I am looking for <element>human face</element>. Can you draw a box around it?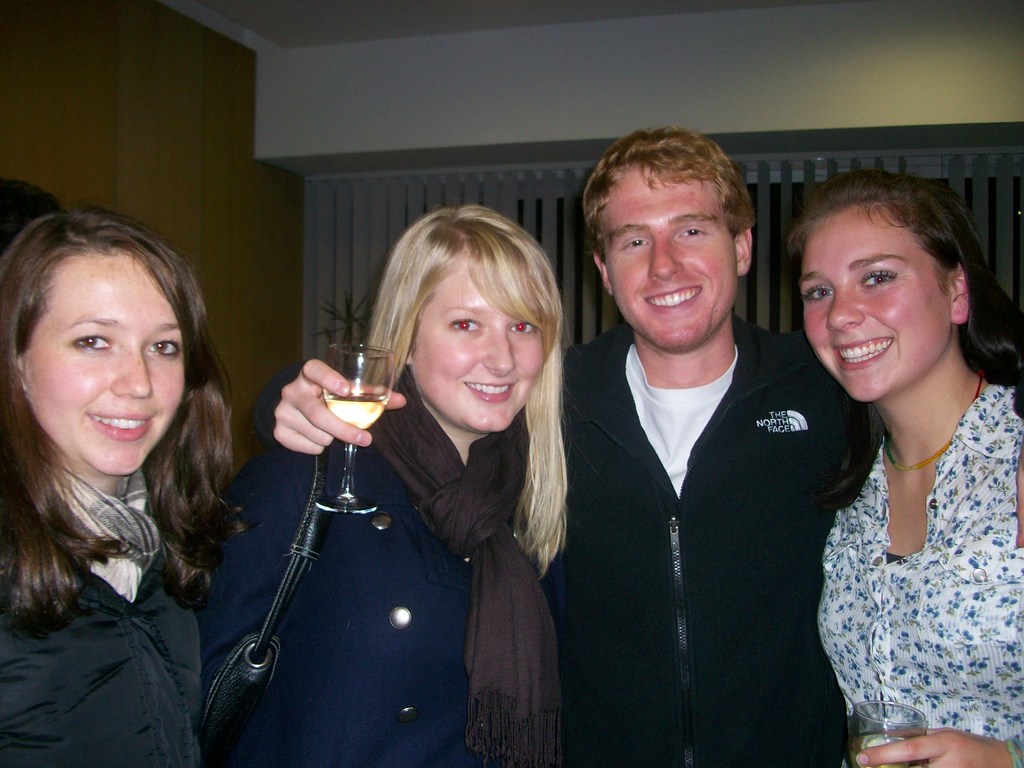
Sure, the bounding box is (409,262,543,433).
